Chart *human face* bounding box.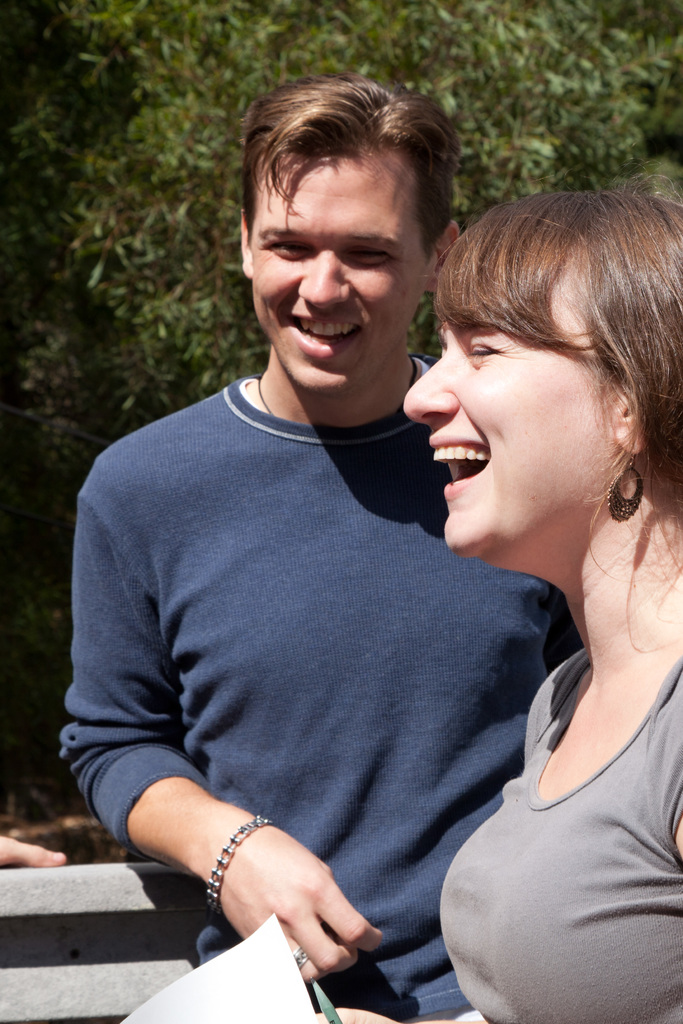
Charted: [246, 154, 430, 380].
